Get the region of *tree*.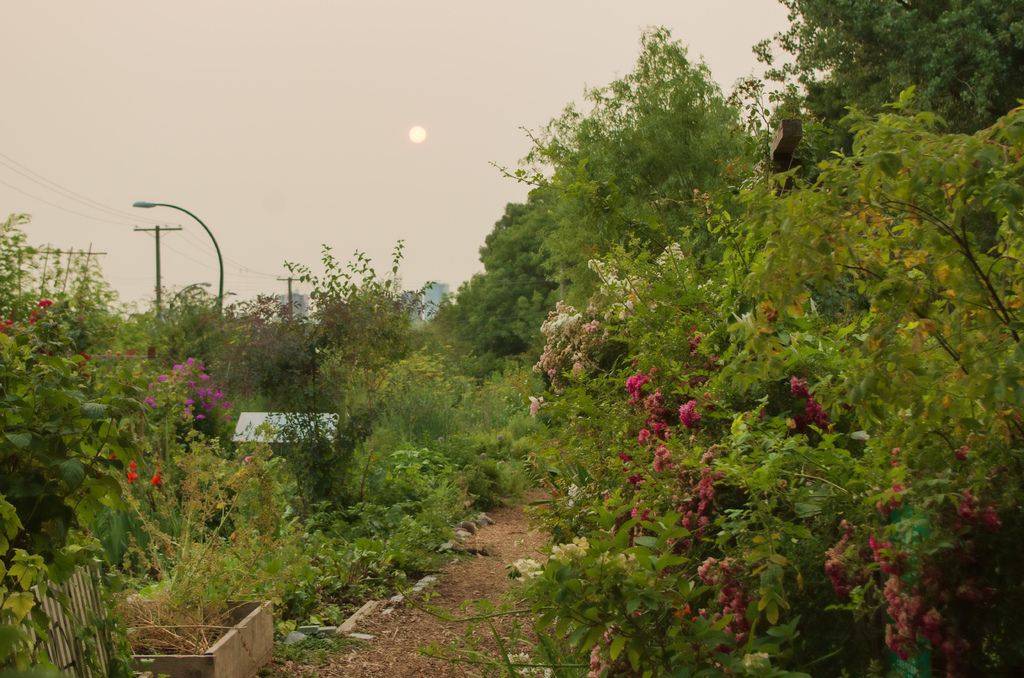
x1=437, y1=0, x2=1023, y2=677.
